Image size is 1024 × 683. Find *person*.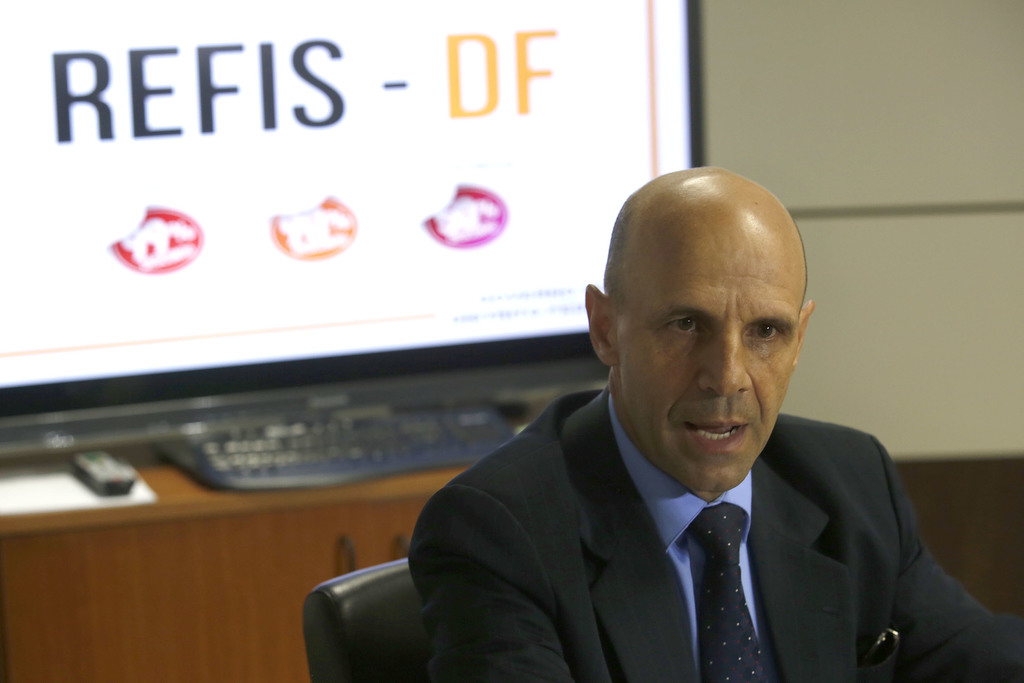
<region>339, 169, 952, 682</region>.
